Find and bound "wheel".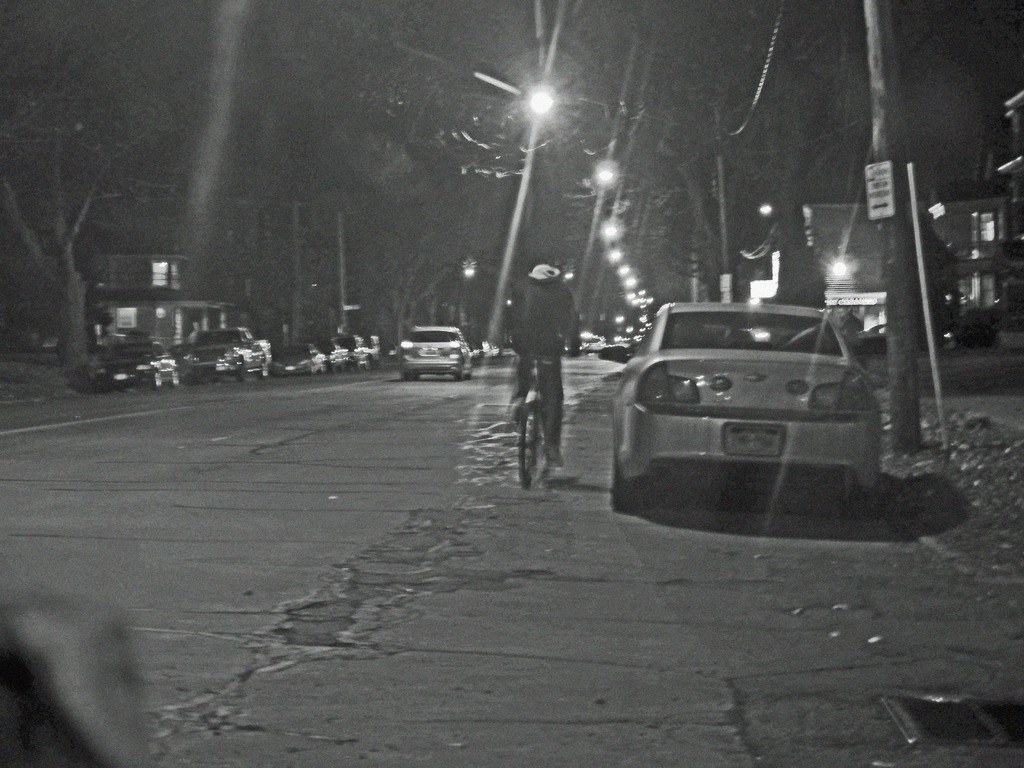
Bound: select_region(171, 373, 181, 389).
